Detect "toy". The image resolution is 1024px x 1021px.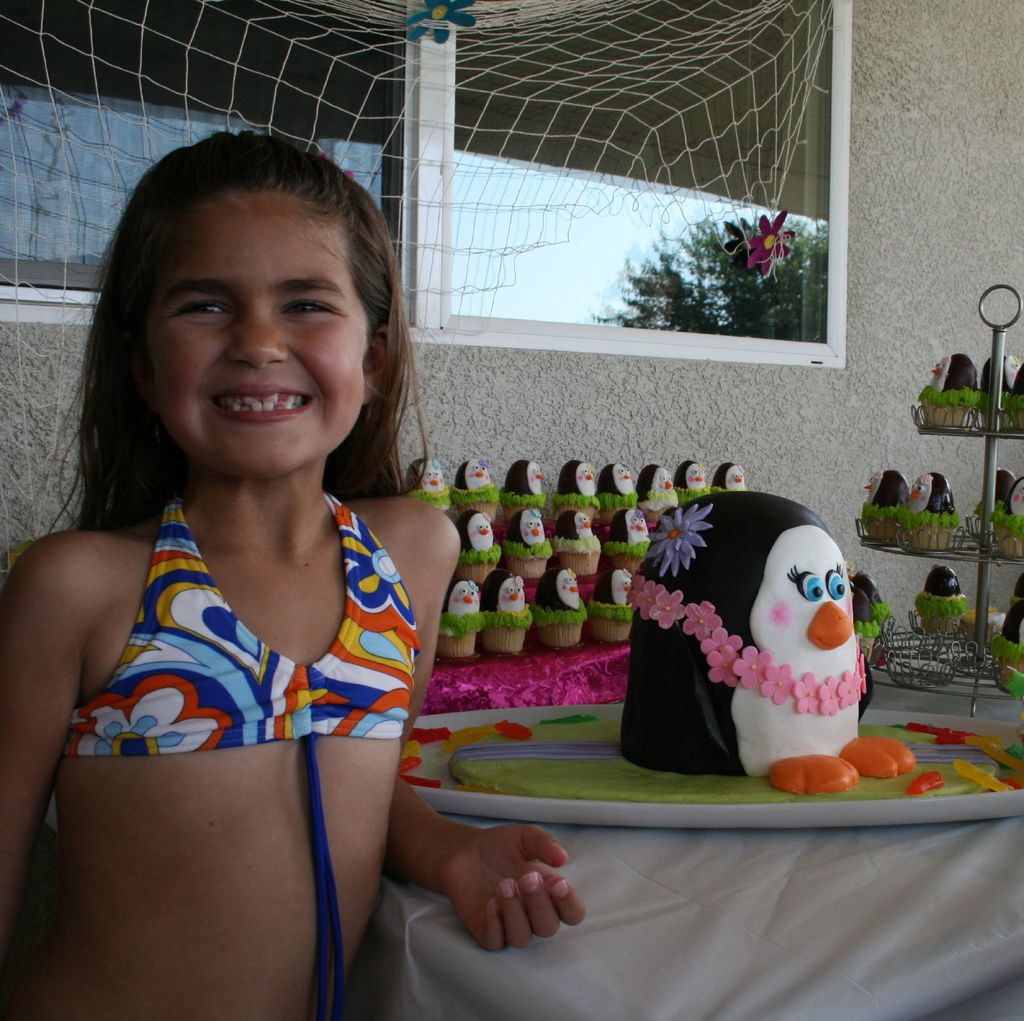
bbox=[655, 509, 681, 535].
